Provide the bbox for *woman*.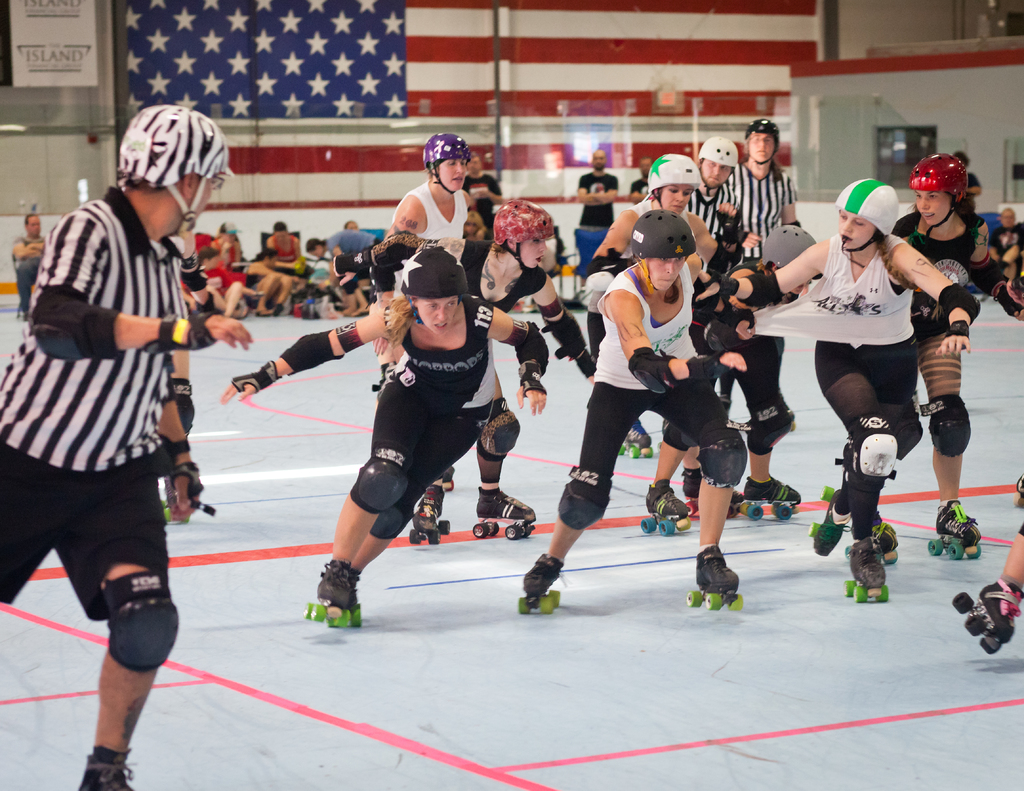
l=377, t=199, r=596, b=547.
